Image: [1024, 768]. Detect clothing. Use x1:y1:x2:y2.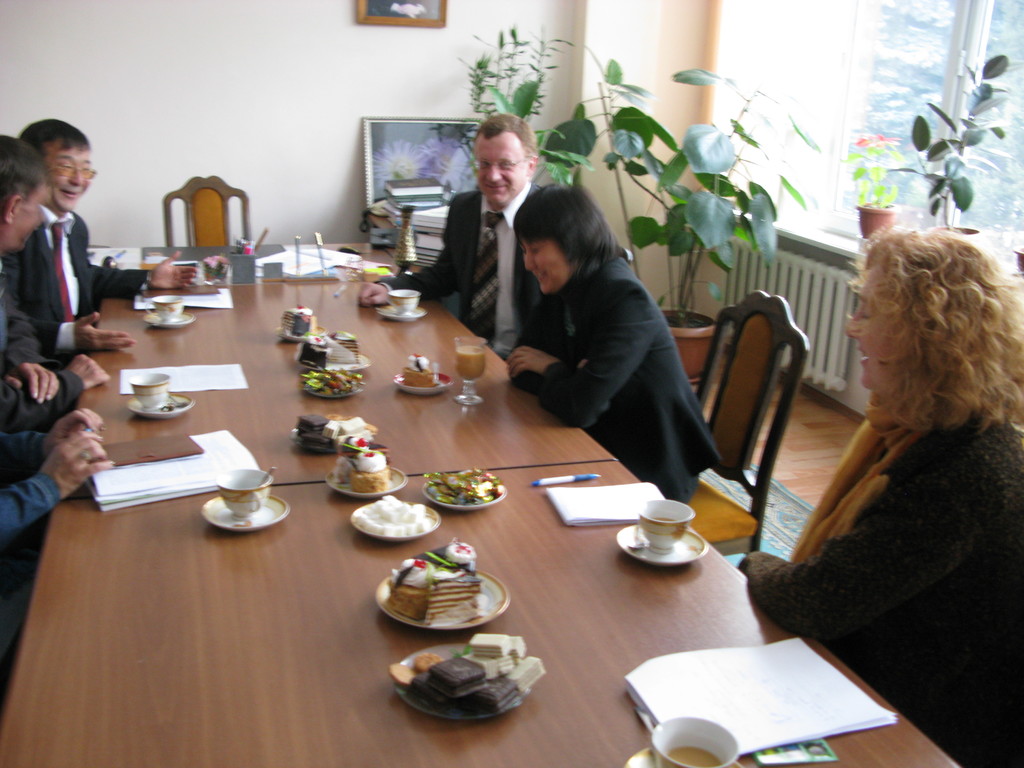
8:202:155:356.
